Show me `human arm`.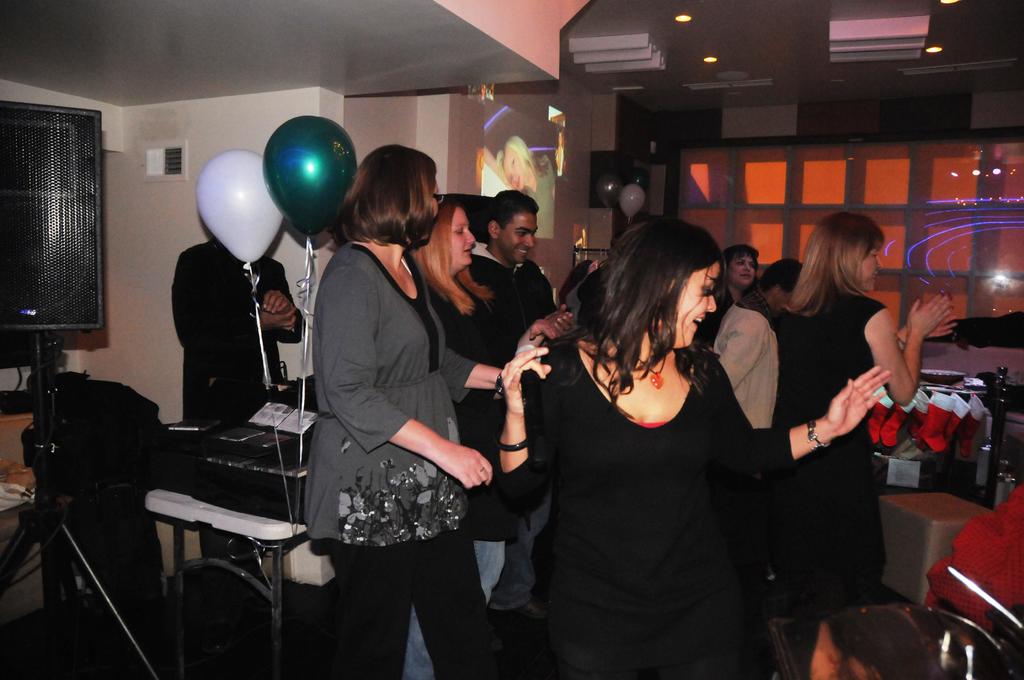
`human arm` is here: 715,310,771,385.
